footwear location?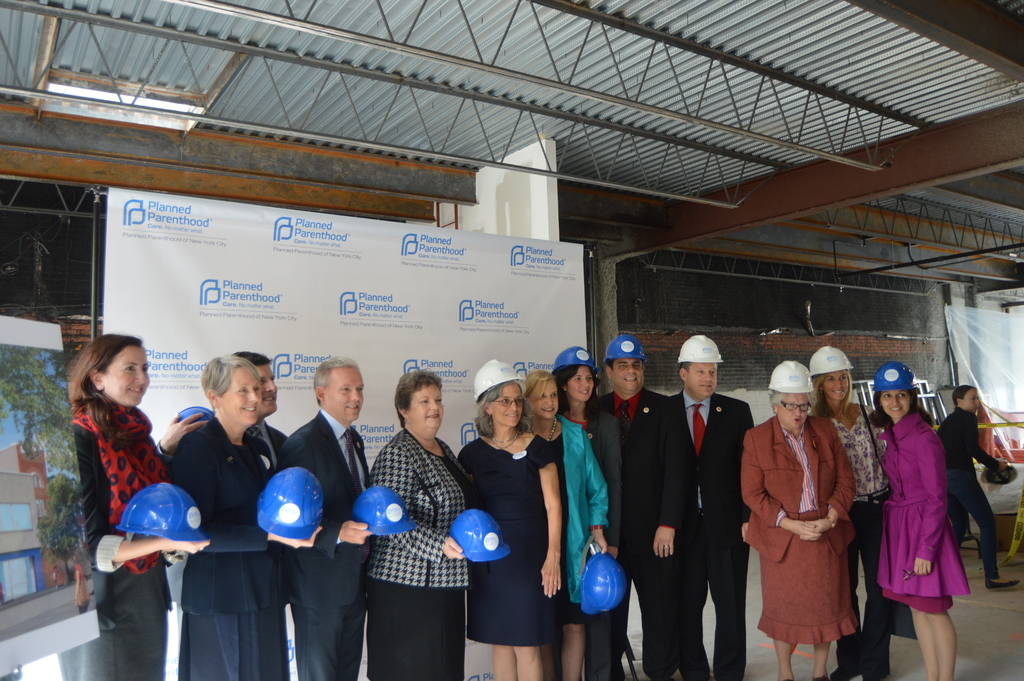
{"x1": 826, "y1": 666, "x2": 856, "y2": 680}
